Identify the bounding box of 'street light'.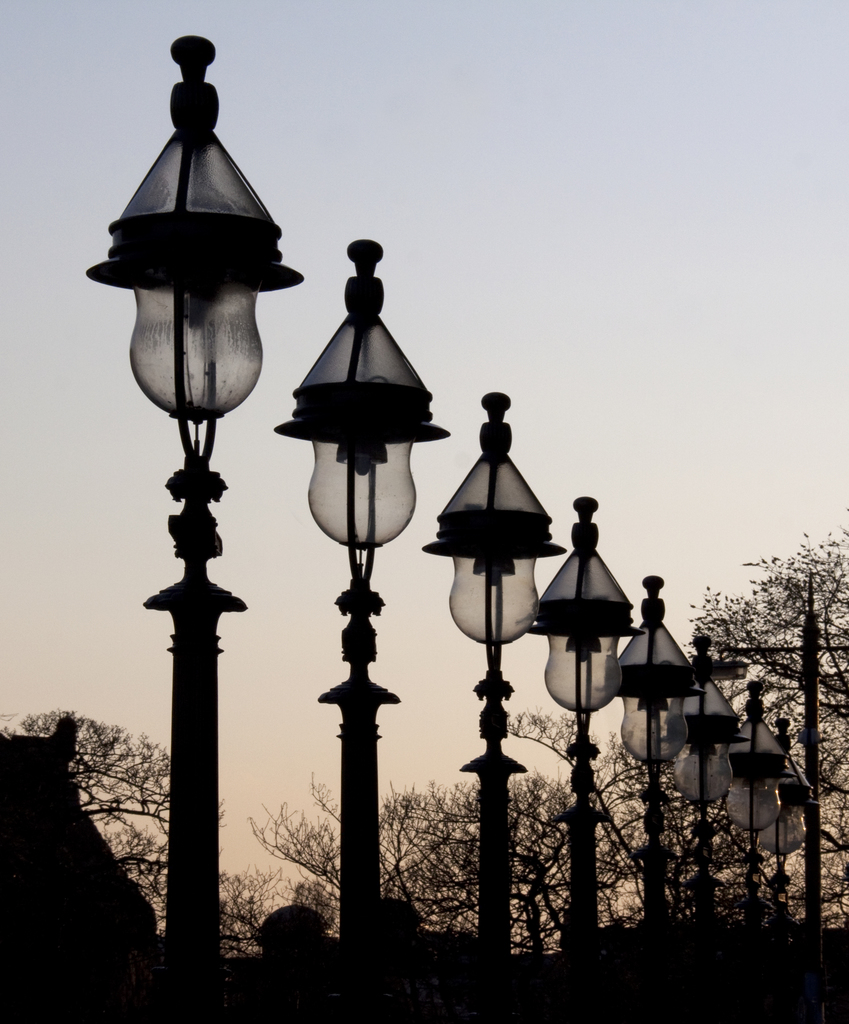
bbox=(590, 568, 704, 1023).
